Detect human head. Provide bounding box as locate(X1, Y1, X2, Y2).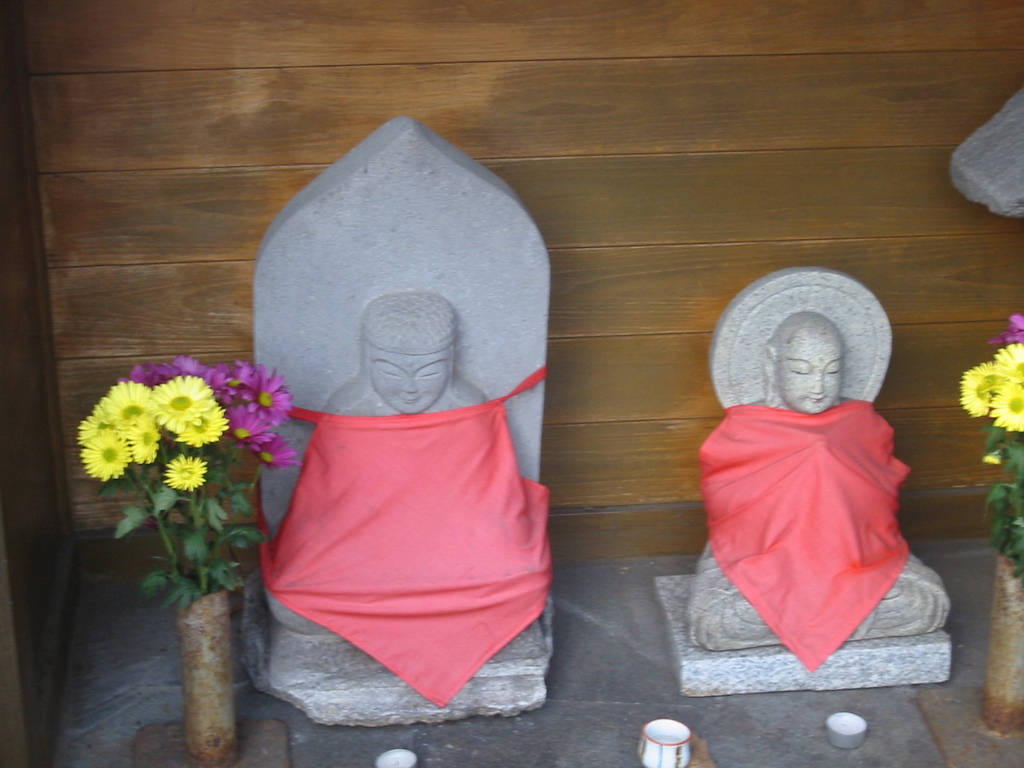
locate(765, 310, 844, 413).
